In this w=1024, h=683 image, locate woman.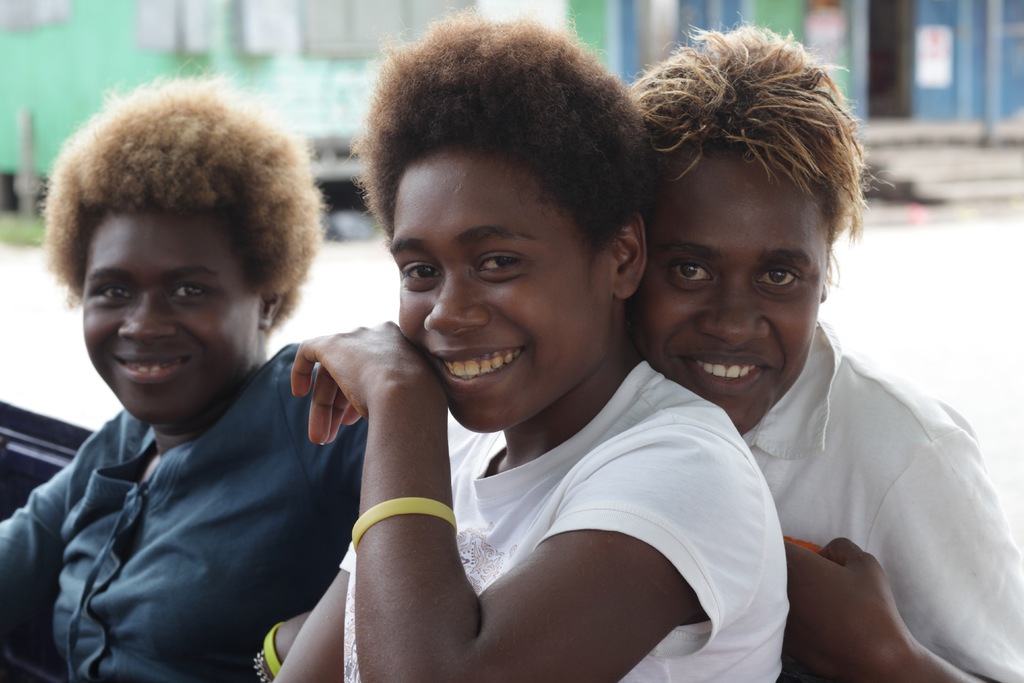
Bounding box: x1=0, y1=63, x2=368, y2=682.
